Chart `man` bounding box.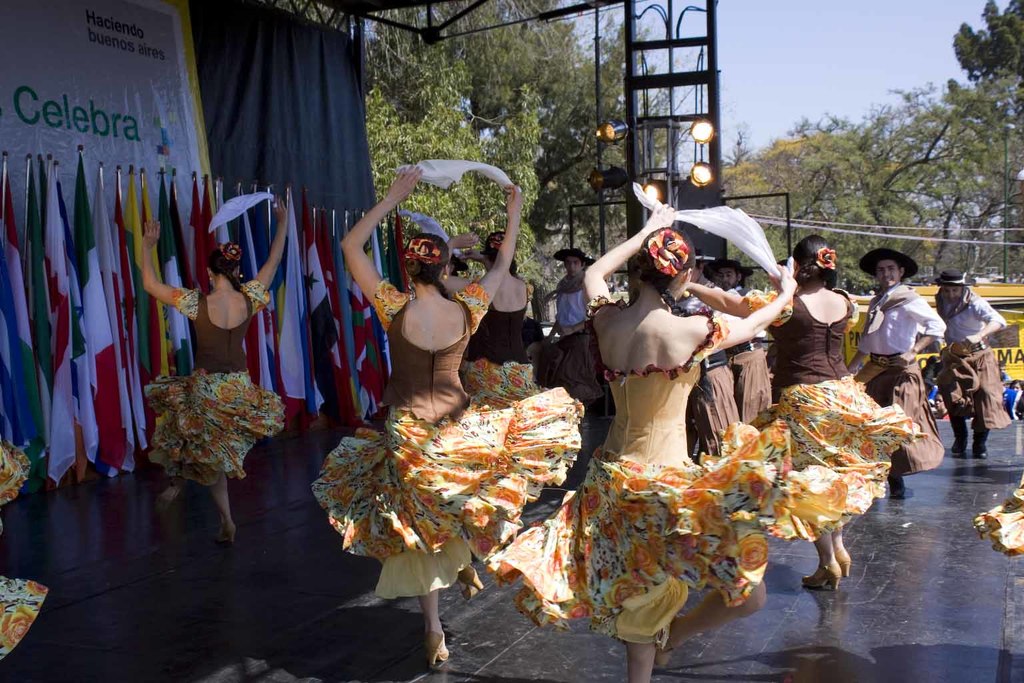
Charted: l=927, t=267, r=1011, b=458.
